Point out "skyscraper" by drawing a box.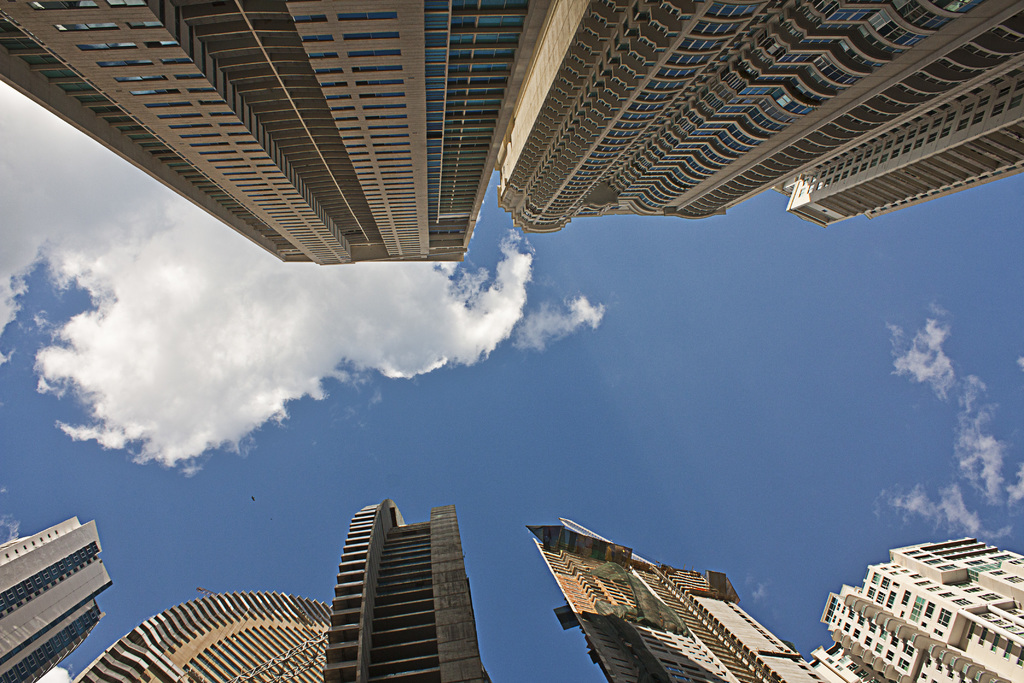
x1=0, y1=0, x2=561, y2=286.
